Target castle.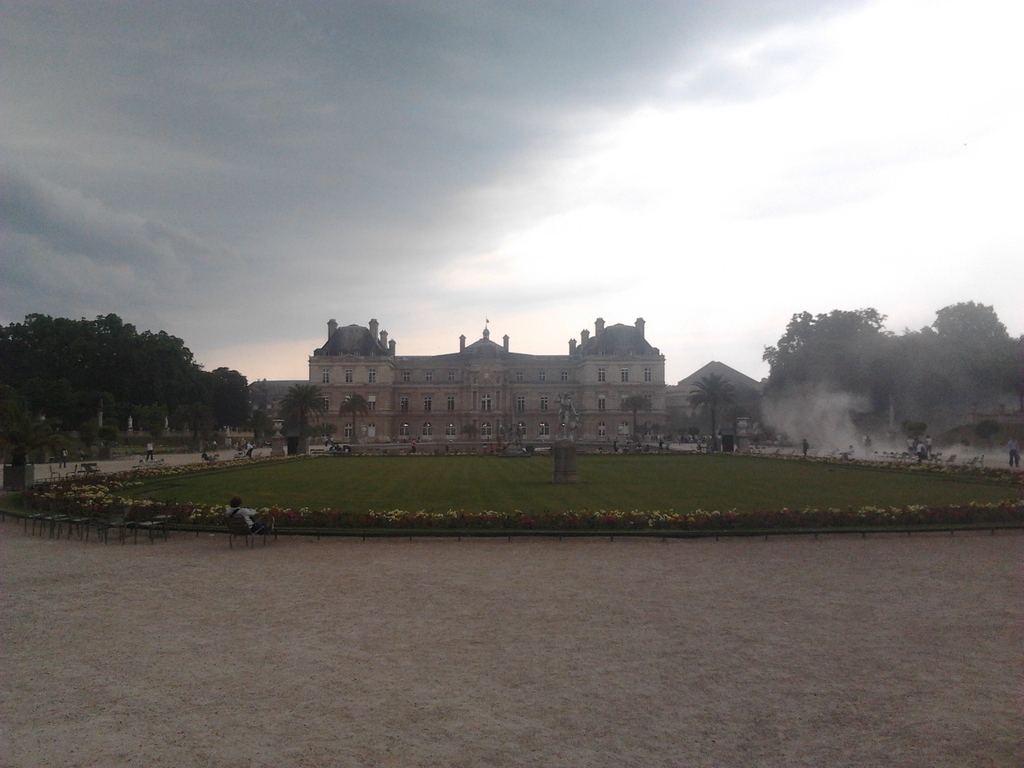
Target region: box=[298, 284, 703, 482].
